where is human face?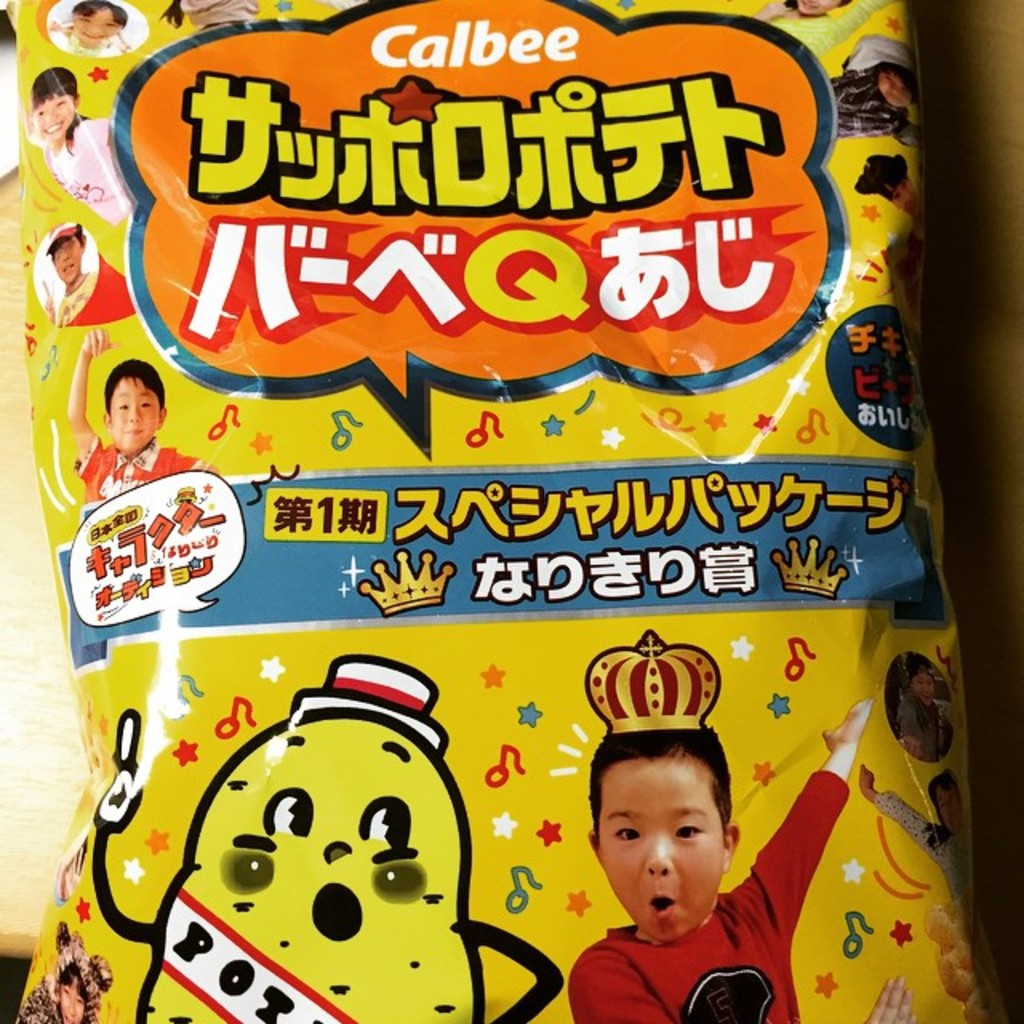
box(595, 749, 717, 934).
